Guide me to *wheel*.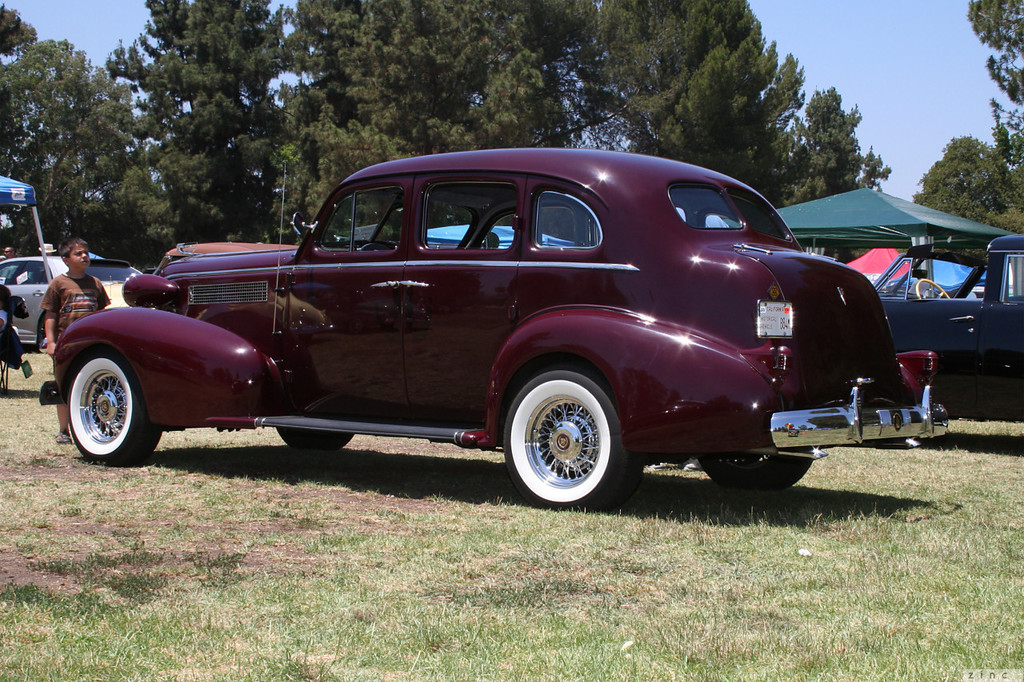
Guidance: (x1=277, y1=426, x2=350, y2=449).
